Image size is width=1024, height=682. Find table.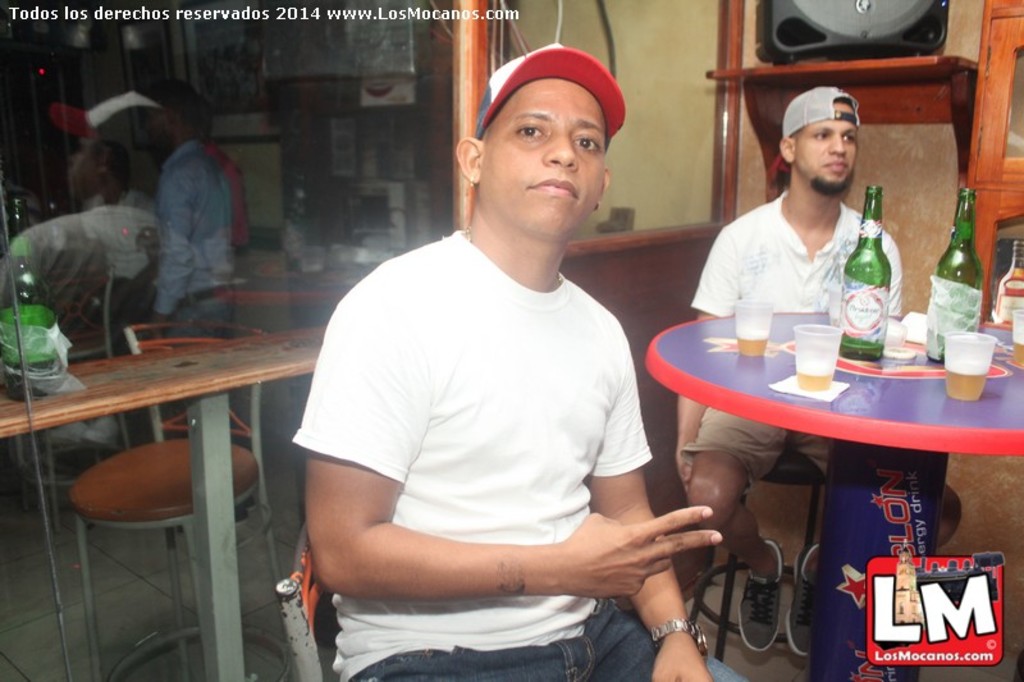
bbox=[0, 322, 323, 681].
